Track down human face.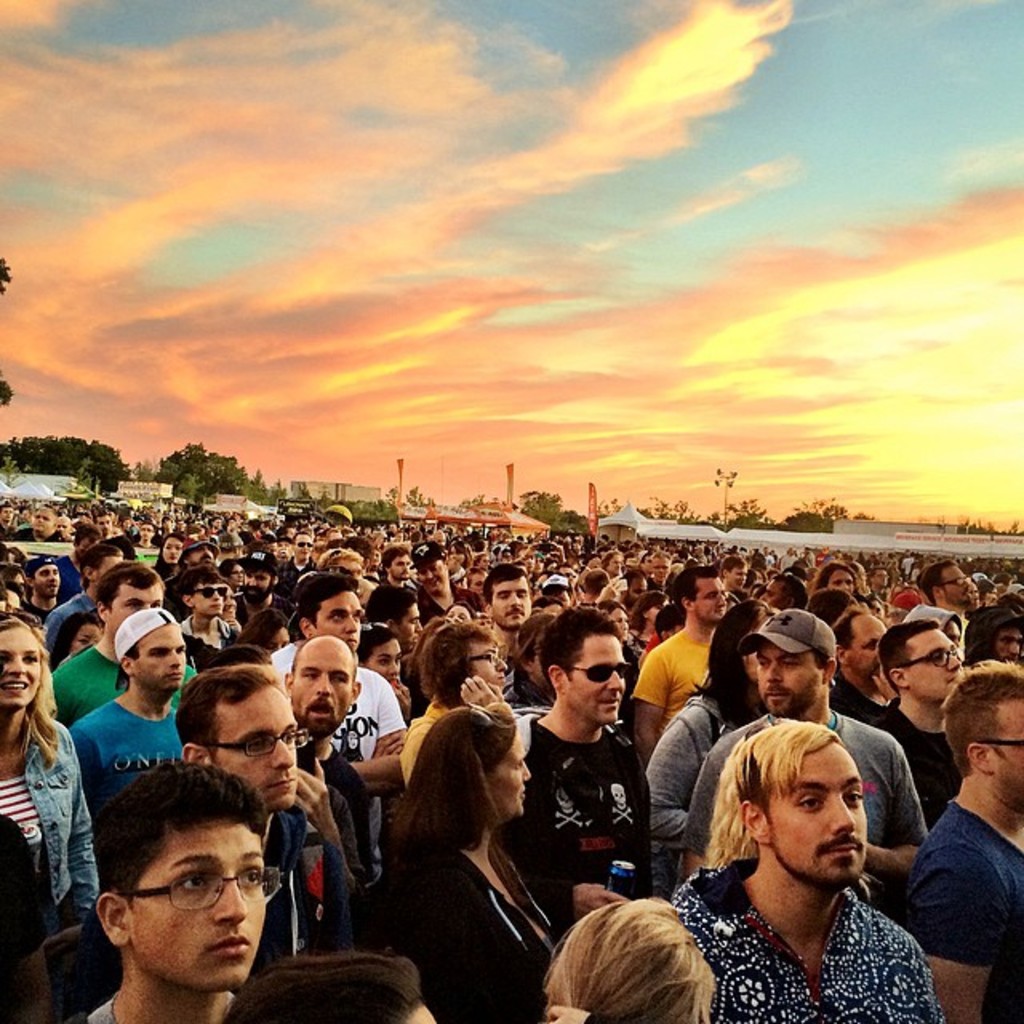
Tracked to left=314, top=587, right=366, bottom=650.
